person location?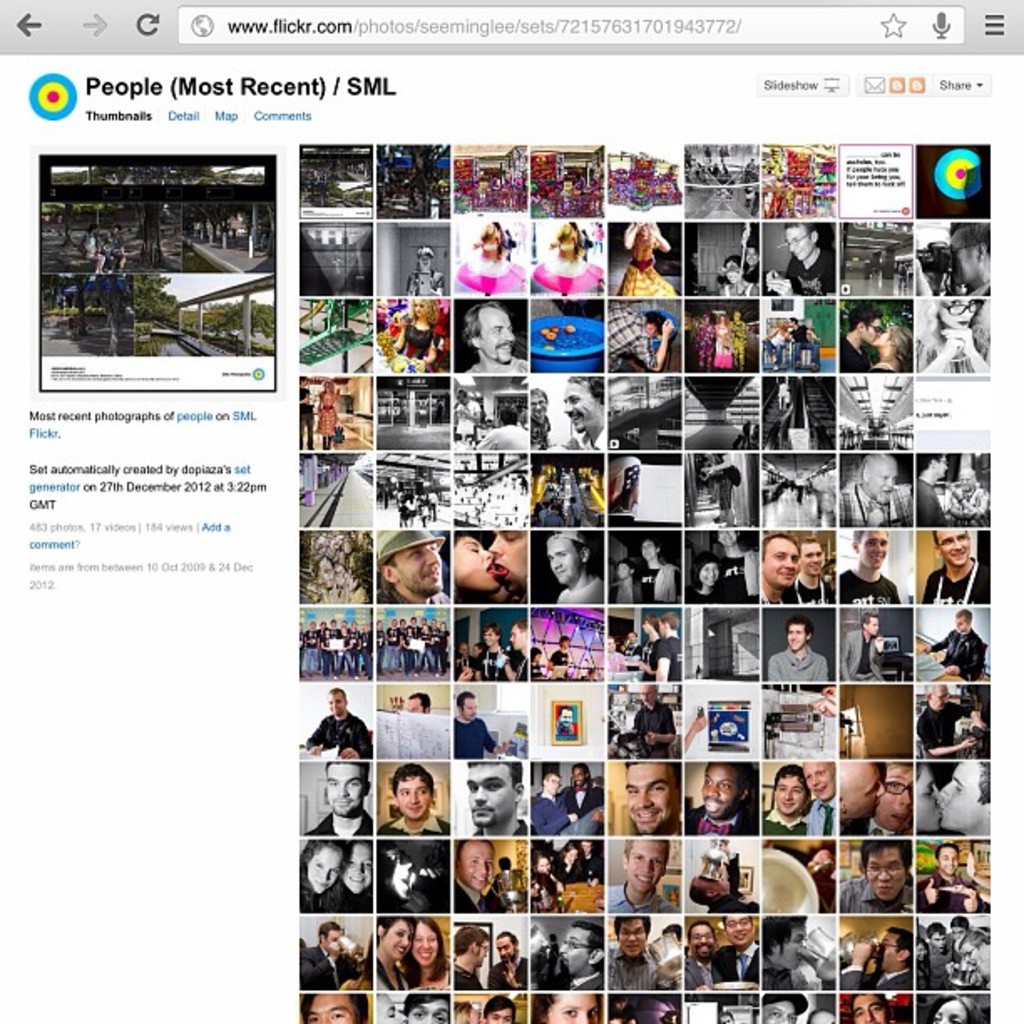
select_region(300, 924, 365, 984)
